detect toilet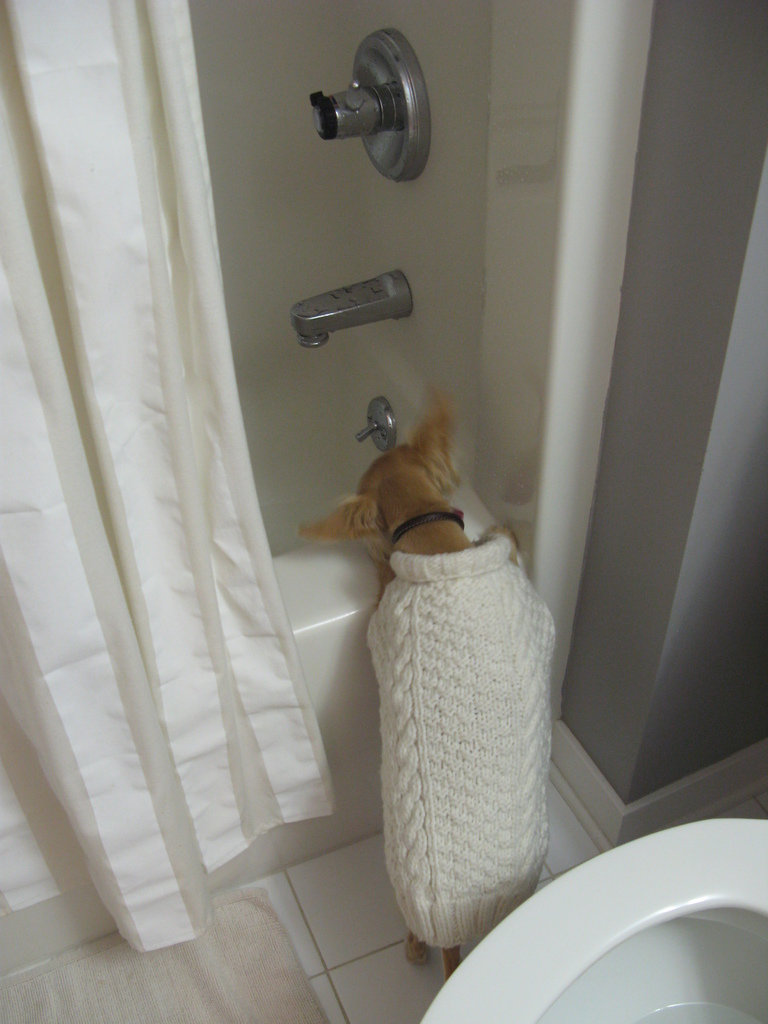
(x1=417, y1=796, x2=767, y2=1023)
